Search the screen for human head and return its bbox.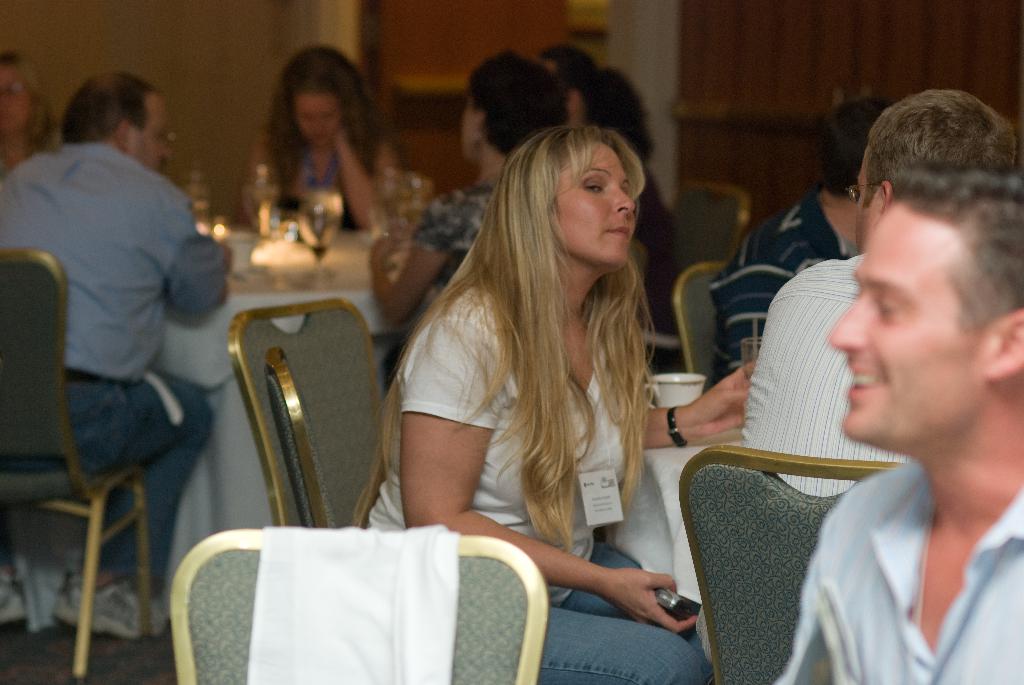
Found: (829, 164, 1023, 462).
